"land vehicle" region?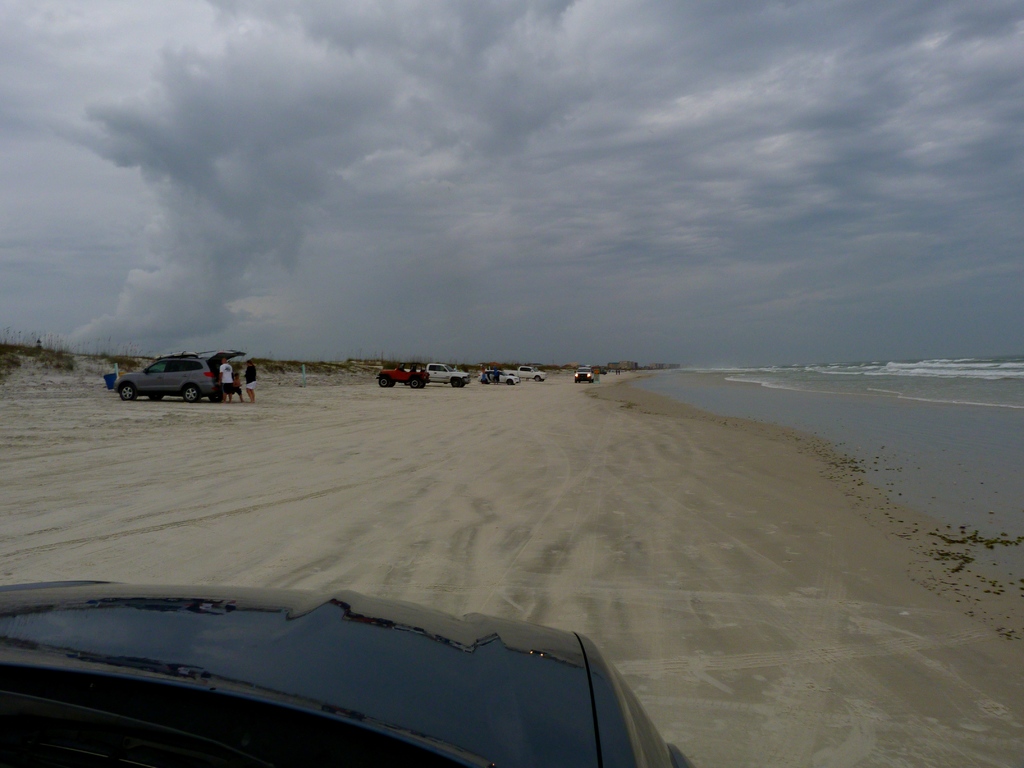
bbox=[476, 370, 518, 384]
